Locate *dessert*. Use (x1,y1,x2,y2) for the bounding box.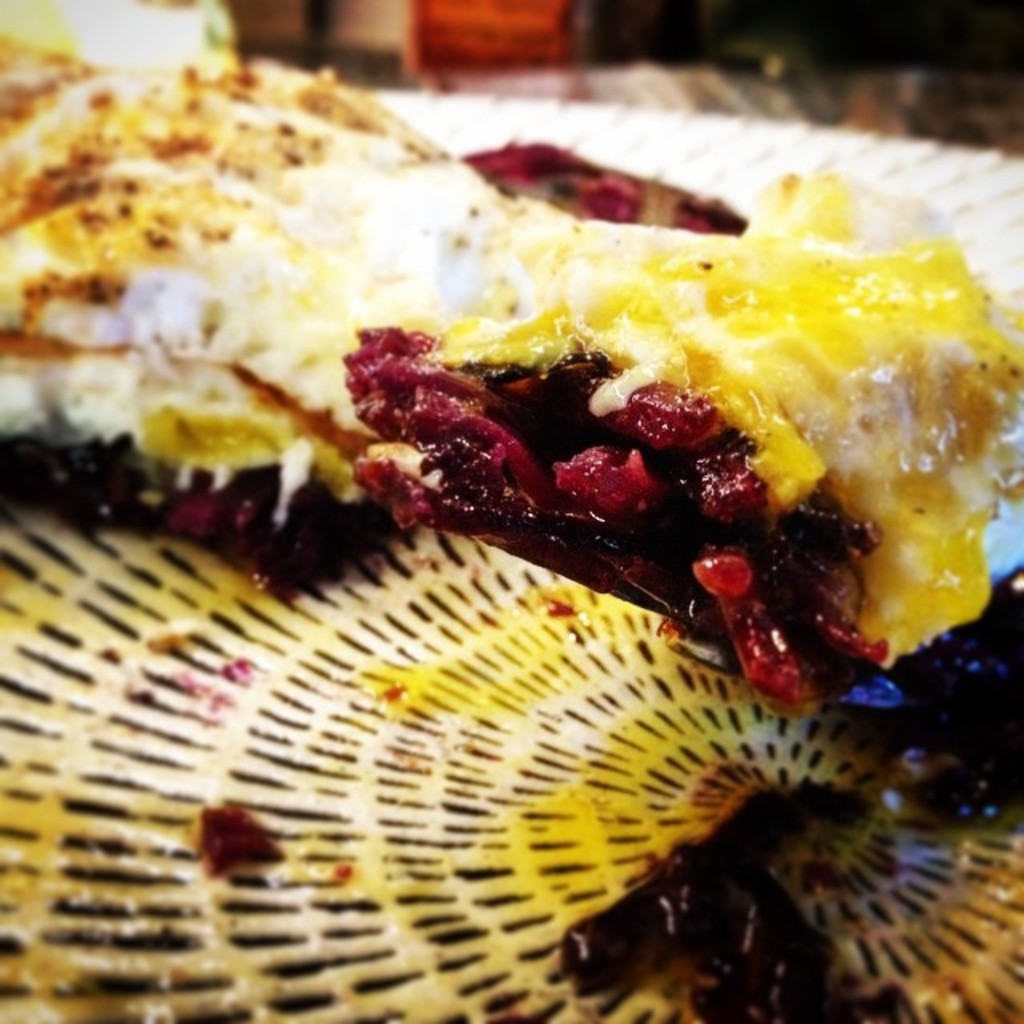
(0,46,502,557).
